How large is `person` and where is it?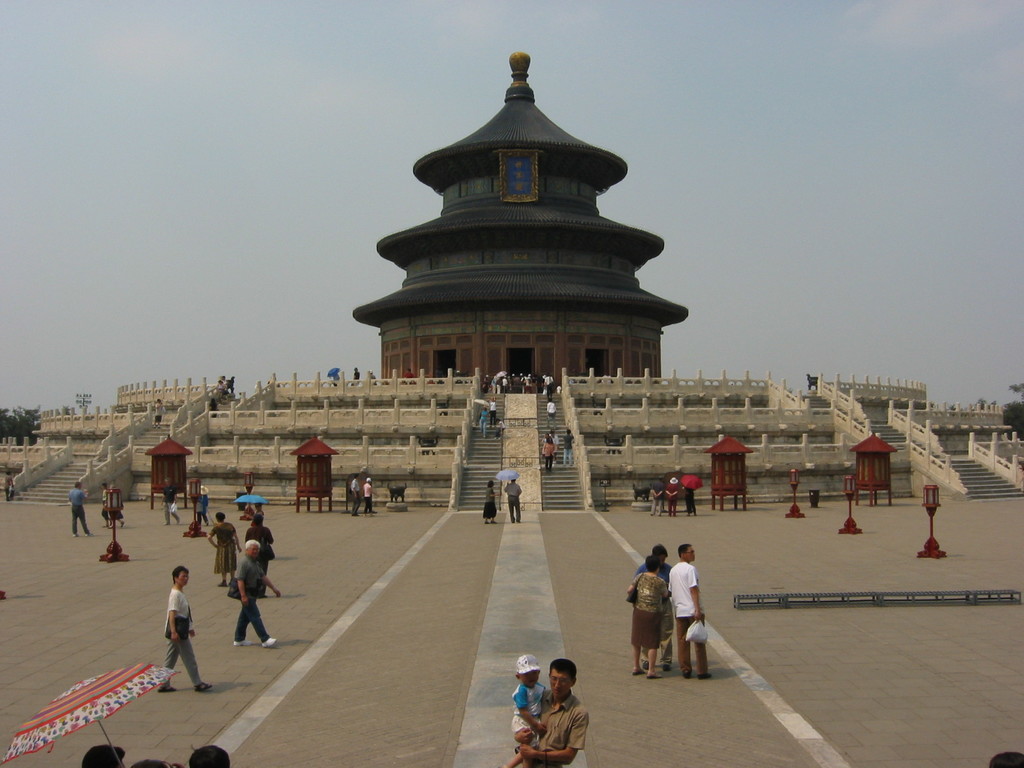
Bounding box: select_region(125, 758, 185, 767).
